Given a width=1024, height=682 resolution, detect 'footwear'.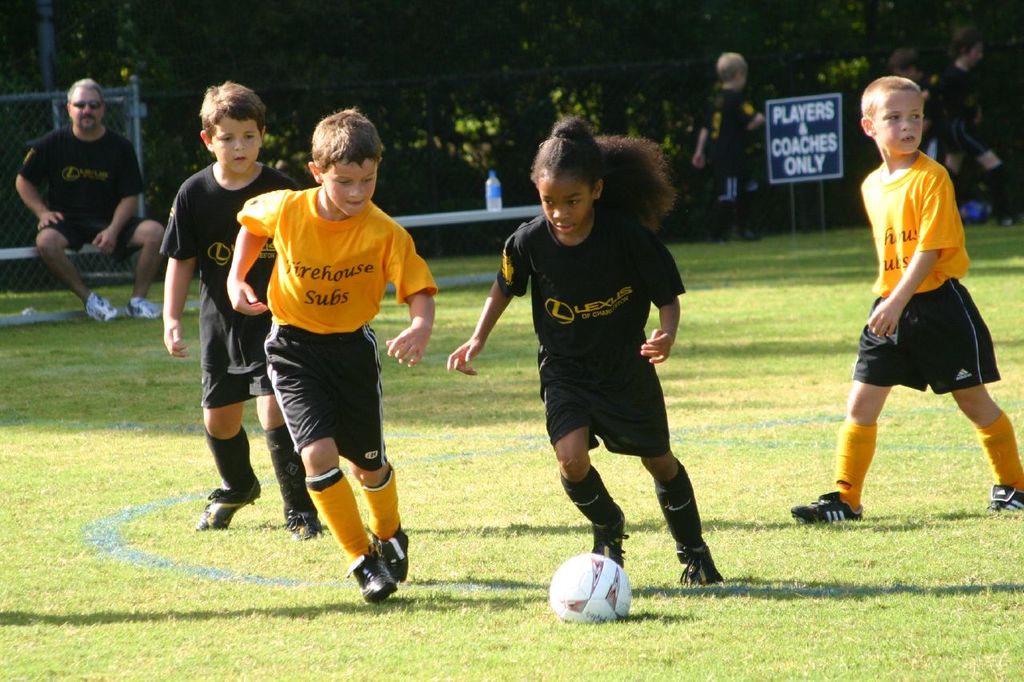
[left=340, top=544, right=400, bottom=610].
